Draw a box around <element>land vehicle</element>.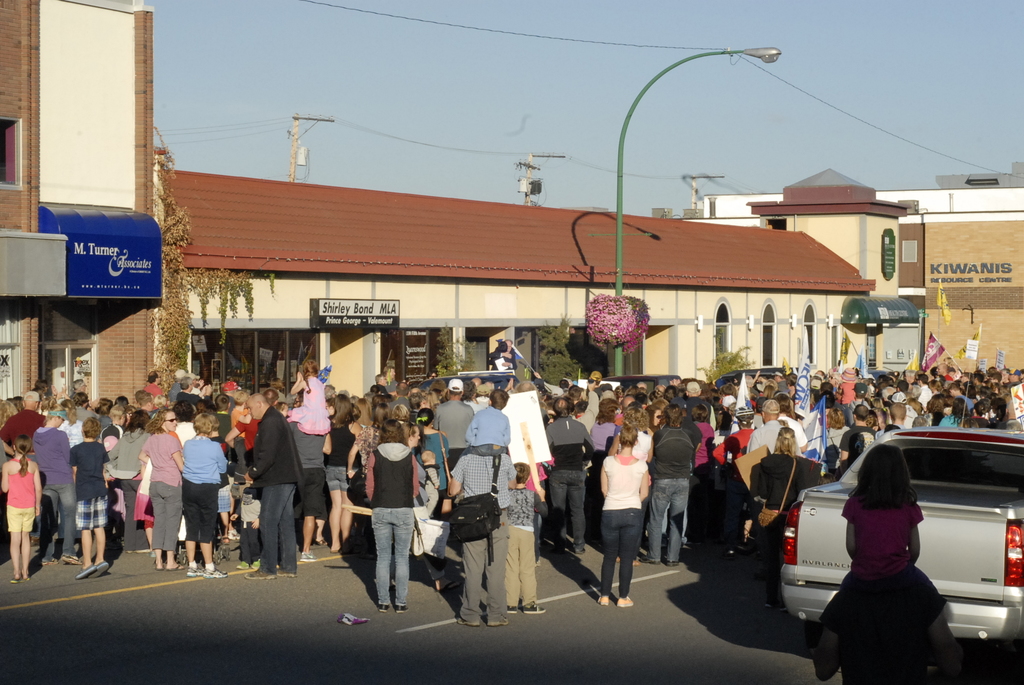
[605, 374, 684, 396].
